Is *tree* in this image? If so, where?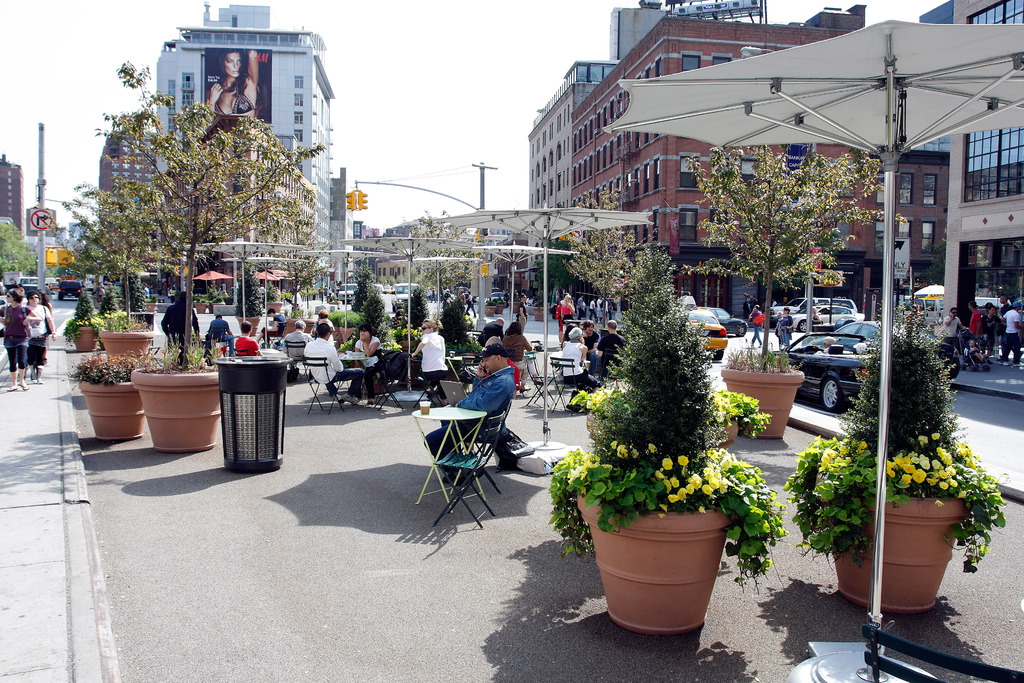
Yes, at pyautogui.locateOnScreen(564, 191, 644, 321).
